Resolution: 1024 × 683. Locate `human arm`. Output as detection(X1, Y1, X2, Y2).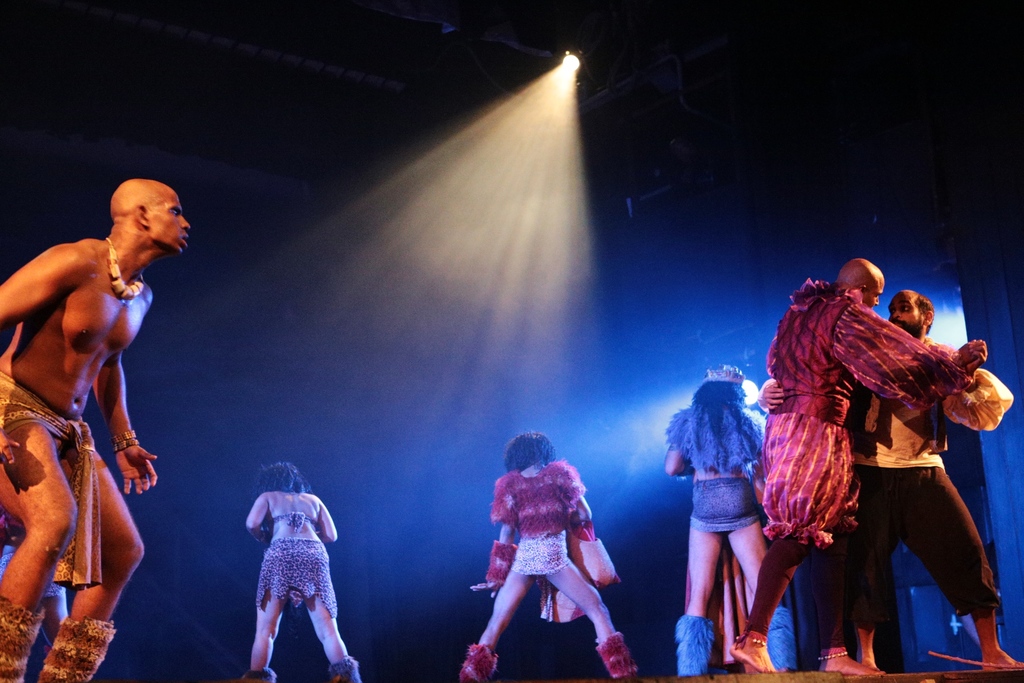
detection(467, 520, 515, 600).
